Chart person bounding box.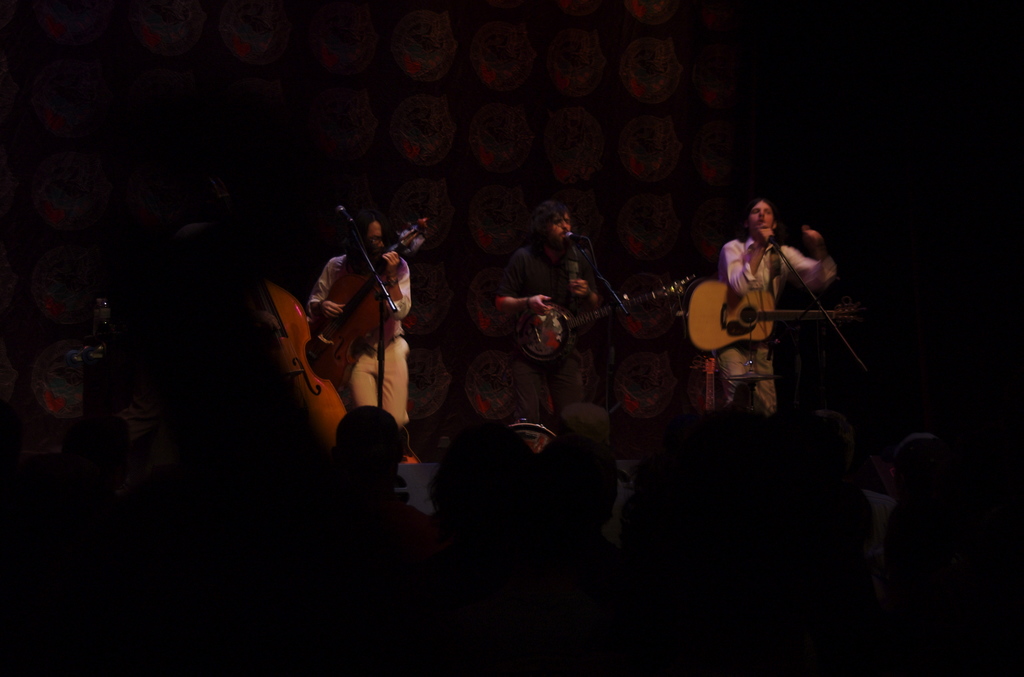
Charted: Rect(682, 198, 846, 441).
